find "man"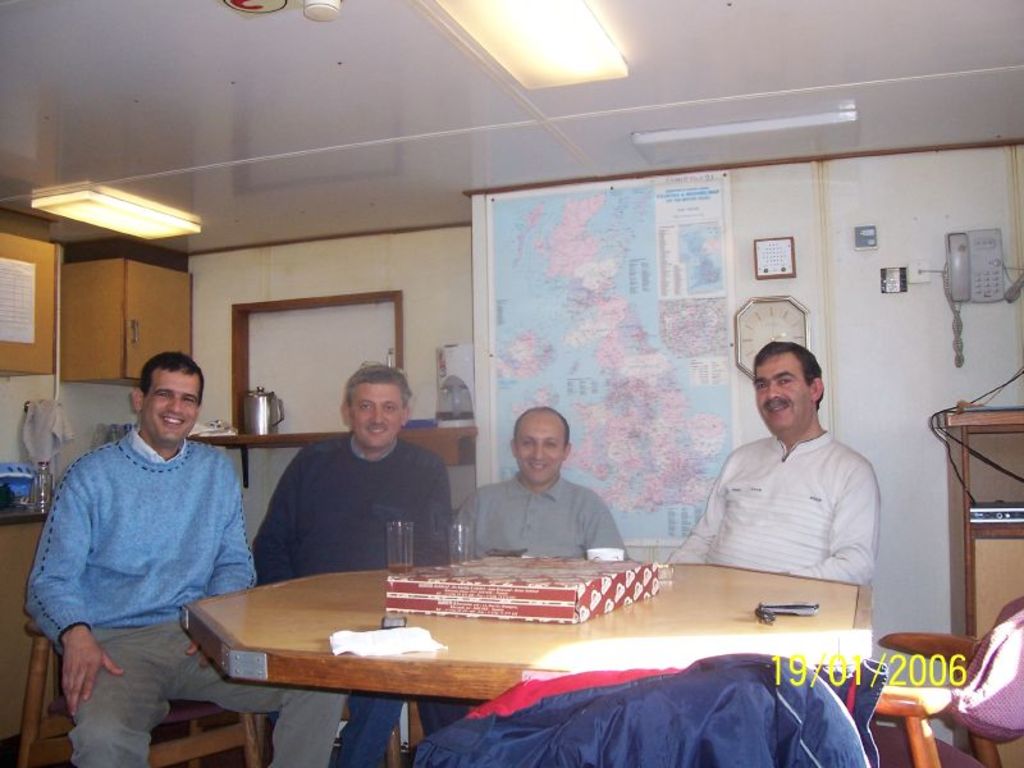
l=257, t=362, r=456, b=767
